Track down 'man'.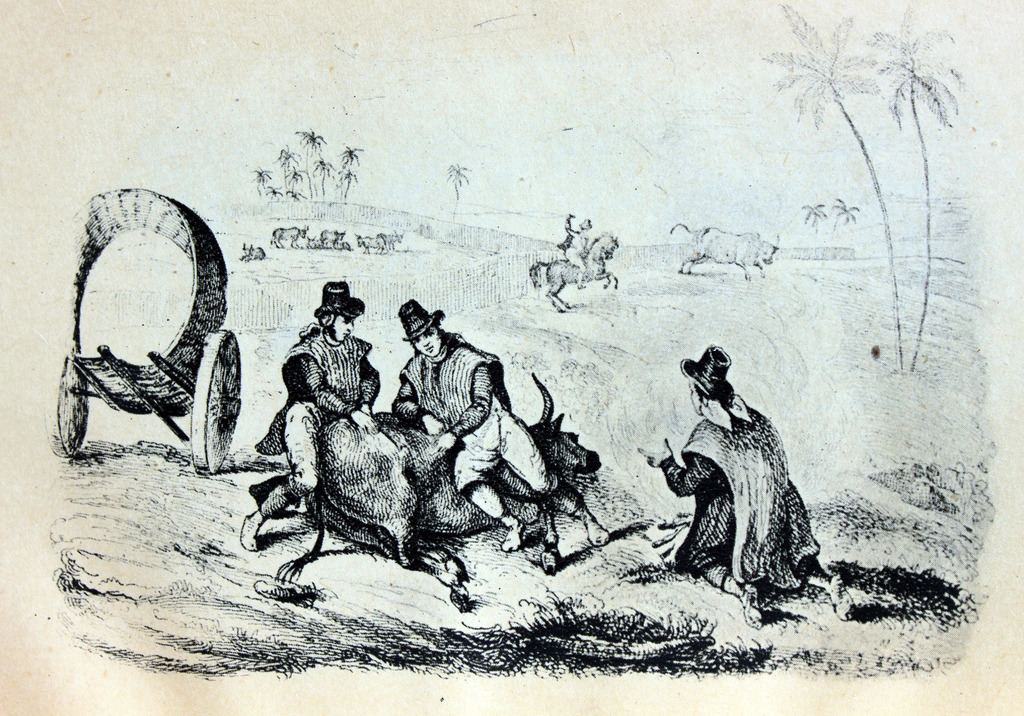
Tracked to (640, 342, 858, 628).
